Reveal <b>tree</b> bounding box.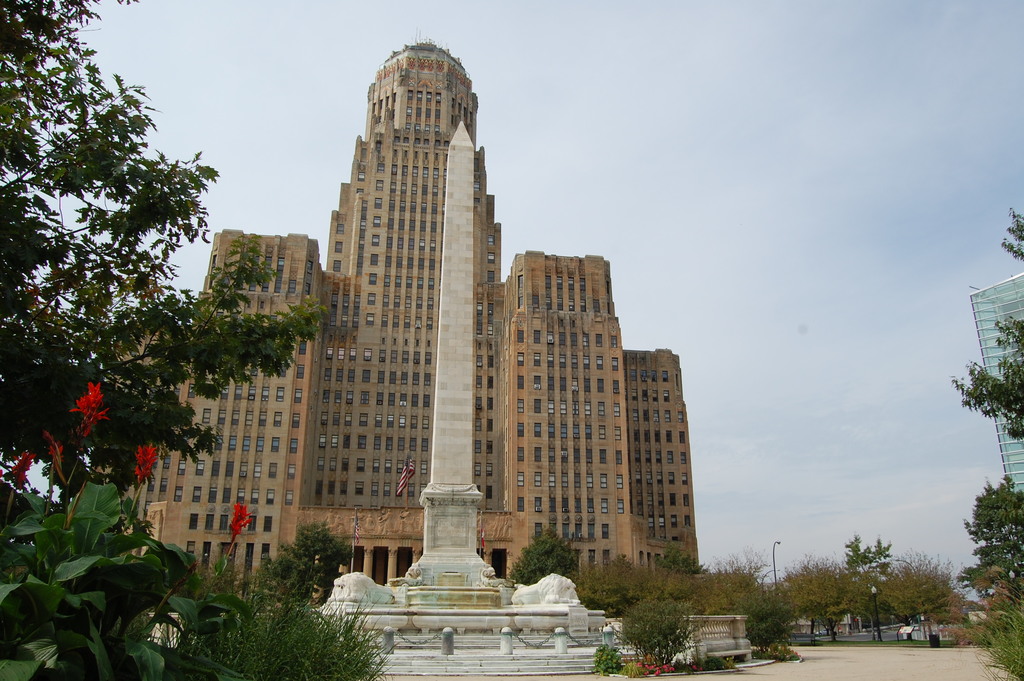
Revealed: x1=842, y1=534, x2=899, y2=640.
